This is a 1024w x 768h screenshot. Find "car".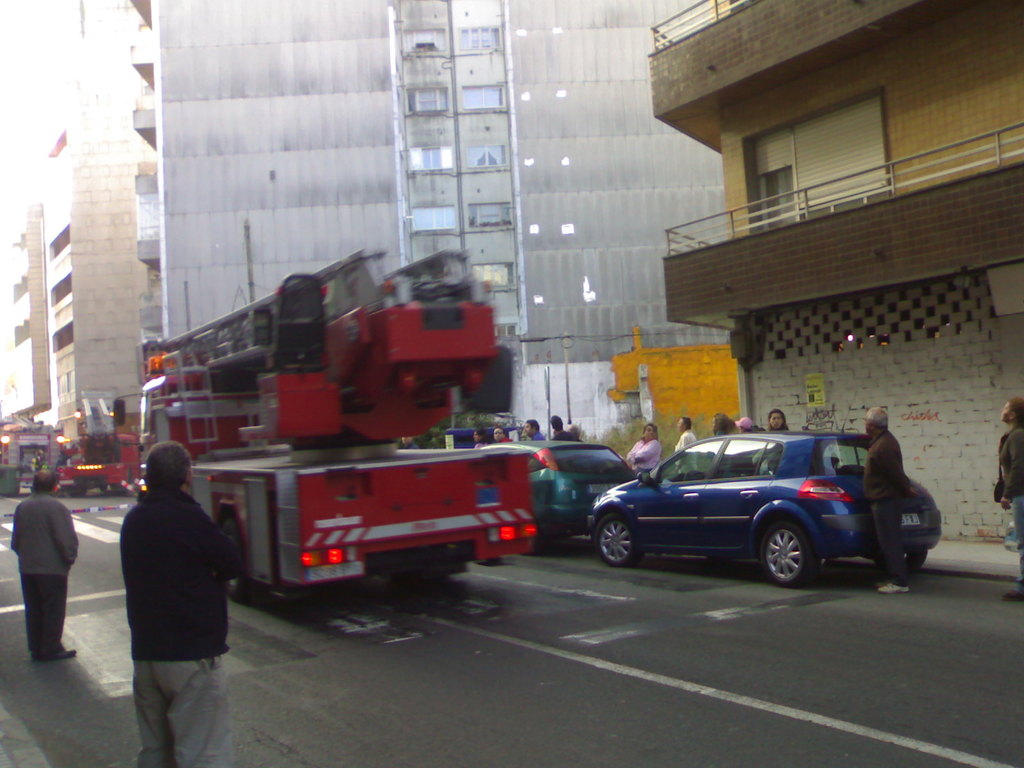
Bounding box: [x1=584, y1=426, x2=942, y2=589].
